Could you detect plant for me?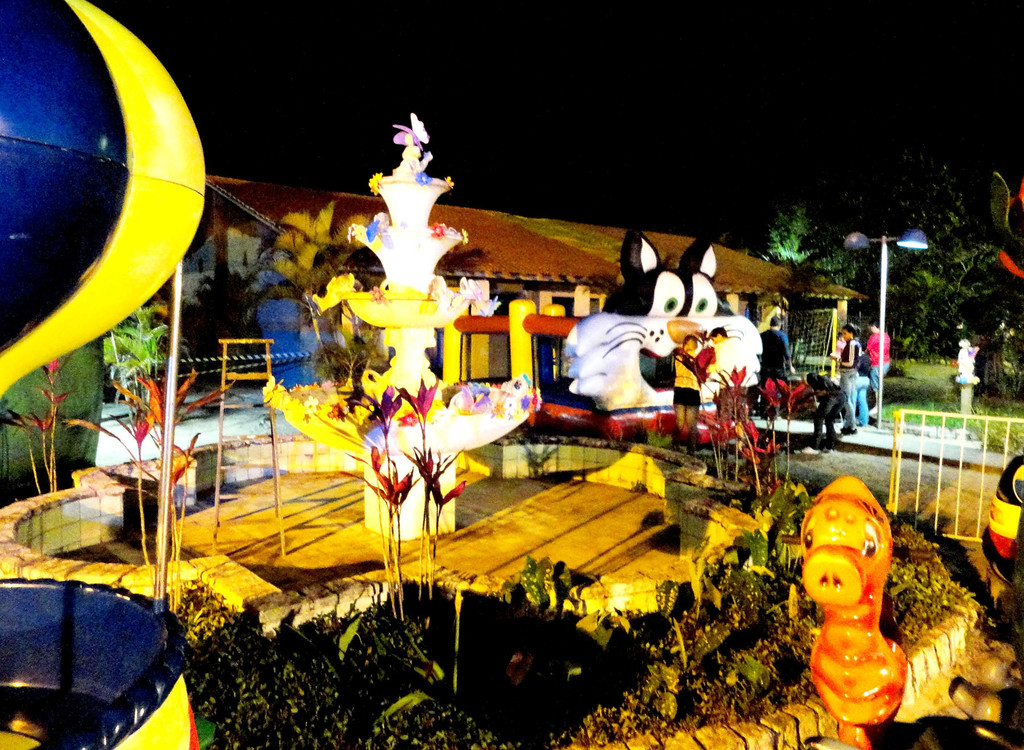
Detection result: [345, 373, 491, 666].
